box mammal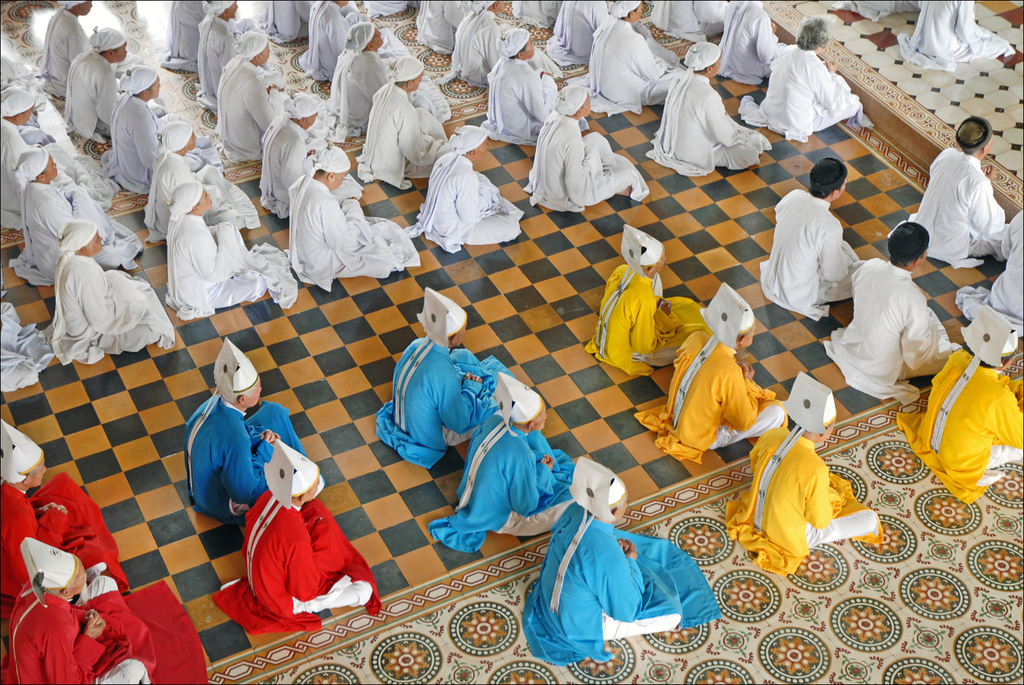
BBox(581, 221, 717, 374)
